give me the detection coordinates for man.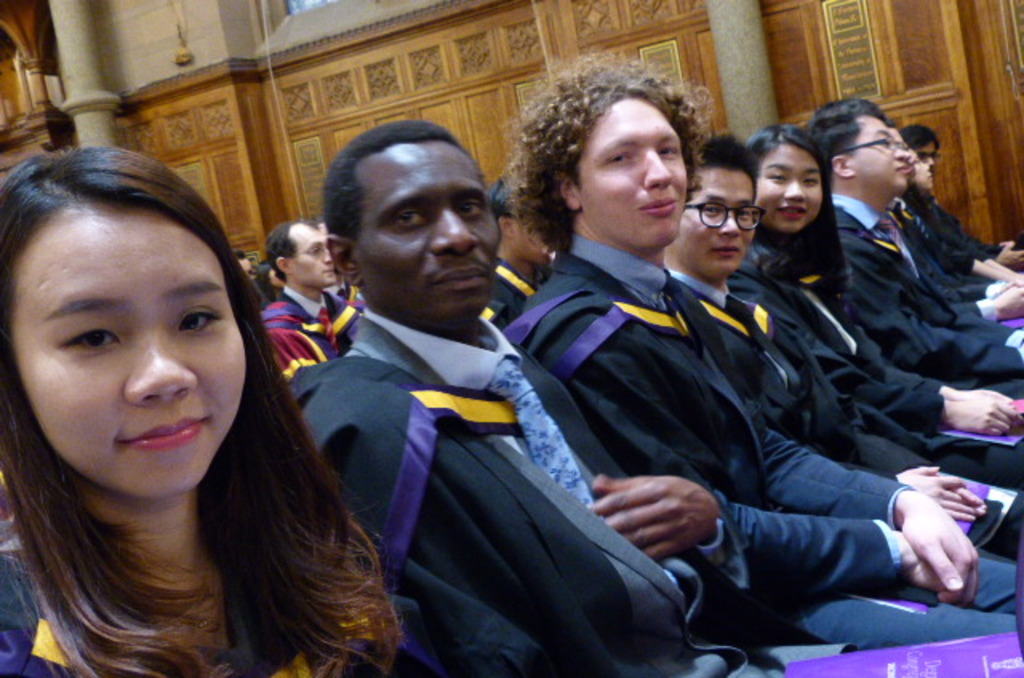
x1=661, y1=122, x2=1022, y2=556.
